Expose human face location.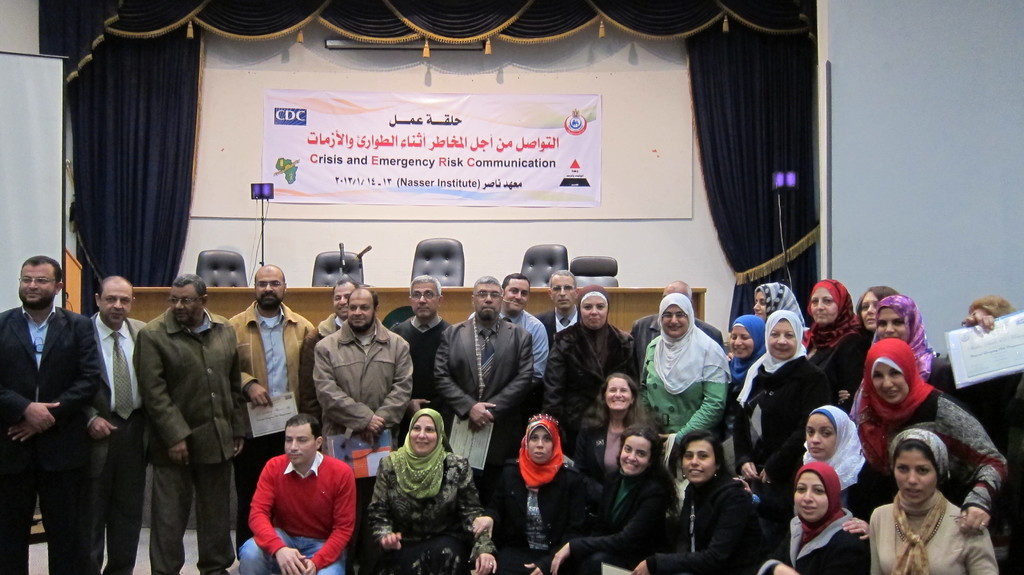
Exposed at [411, 414, 437, 454].
